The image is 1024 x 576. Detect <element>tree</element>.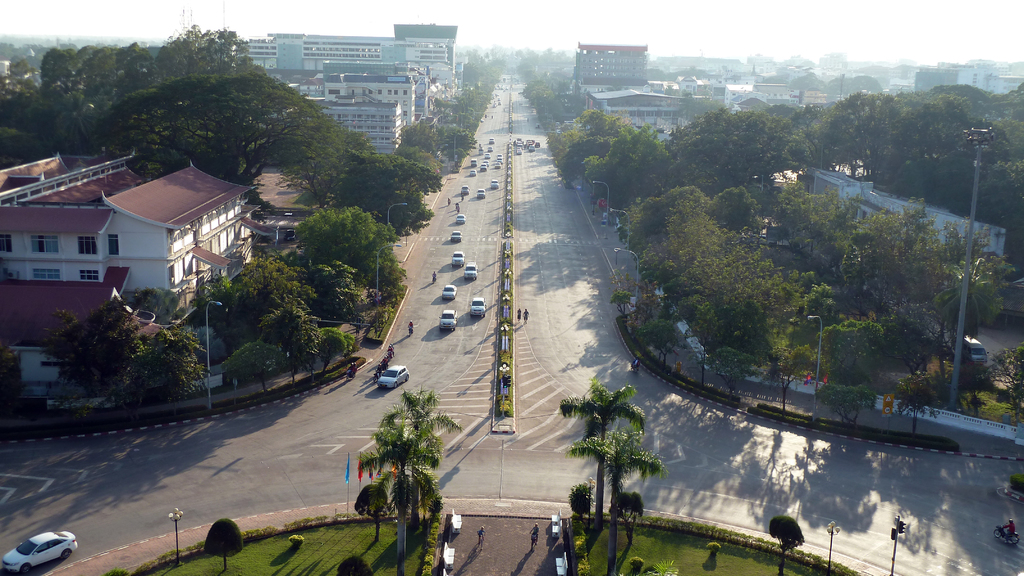
Detection: region(259, 296, 324, 383).
